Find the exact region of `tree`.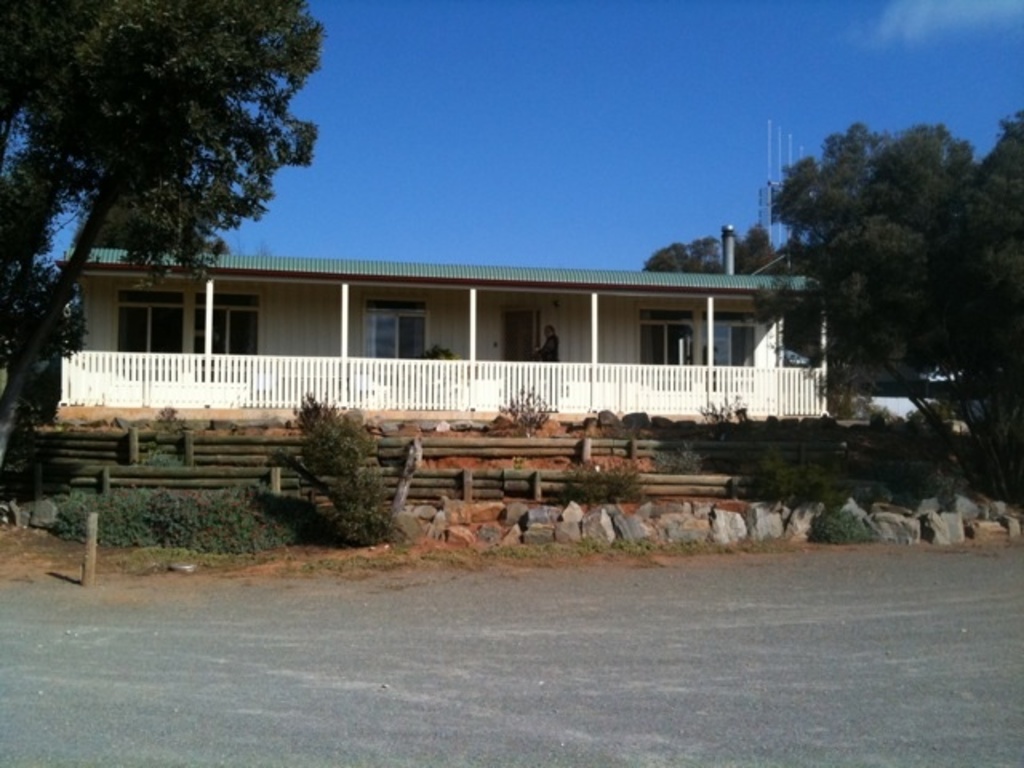
Exact region: 640,208,798,282.
